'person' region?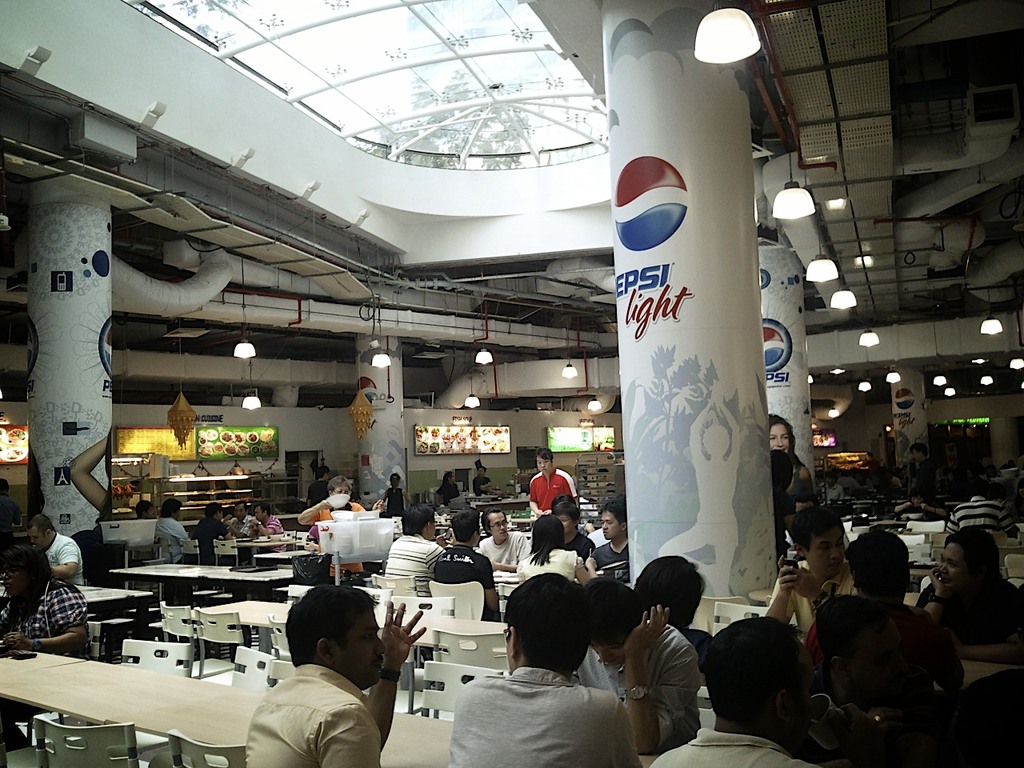
<box>245,582,426,767</box>
